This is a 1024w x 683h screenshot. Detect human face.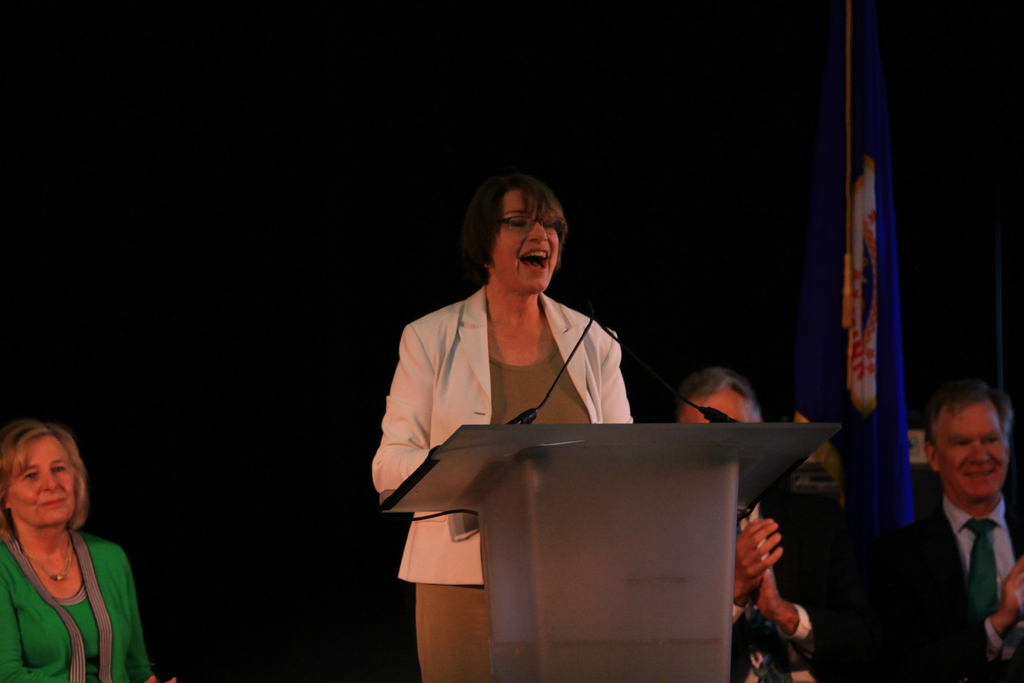
<bbox>682, 388, 753, 424</bbox>.
